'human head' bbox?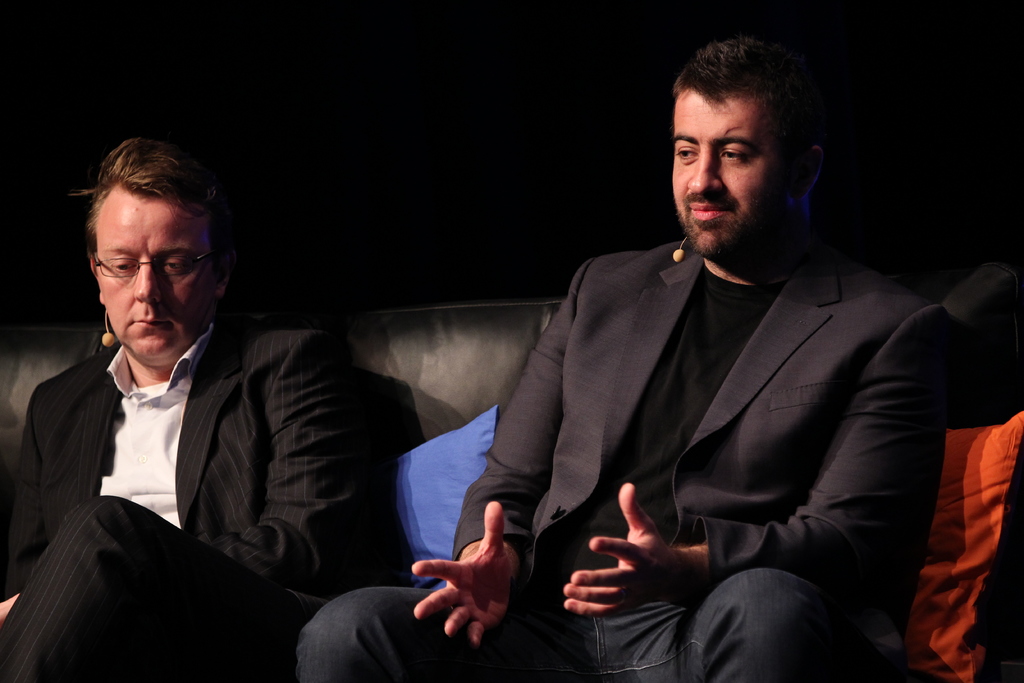
locate(65, 137, 236, 366)
